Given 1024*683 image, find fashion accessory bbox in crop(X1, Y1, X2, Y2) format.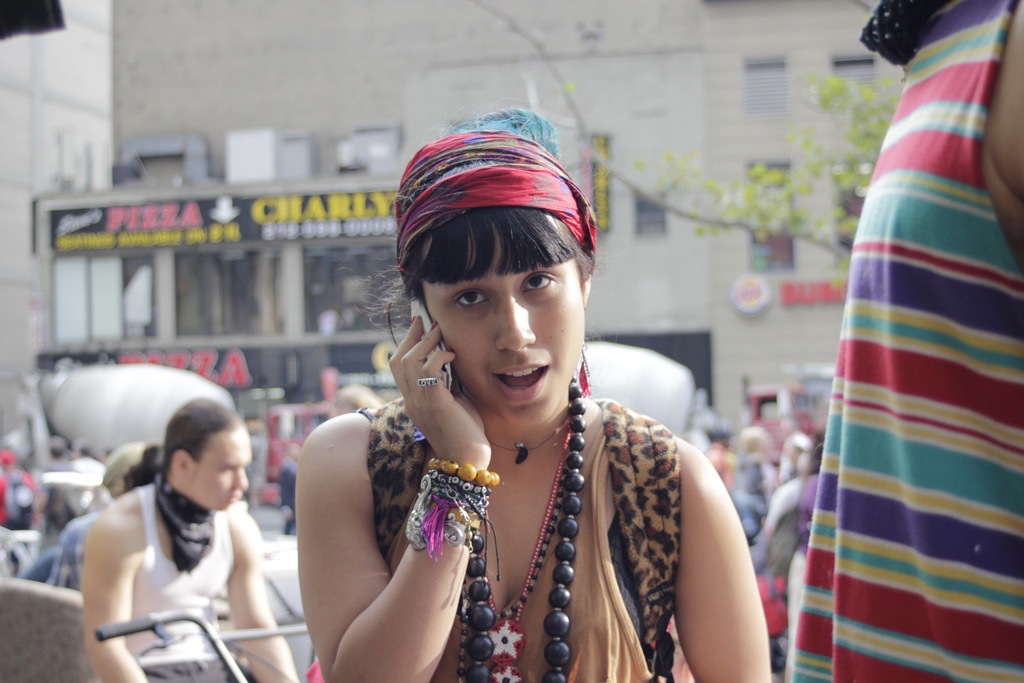
crop(430, 453, 502, 491).
